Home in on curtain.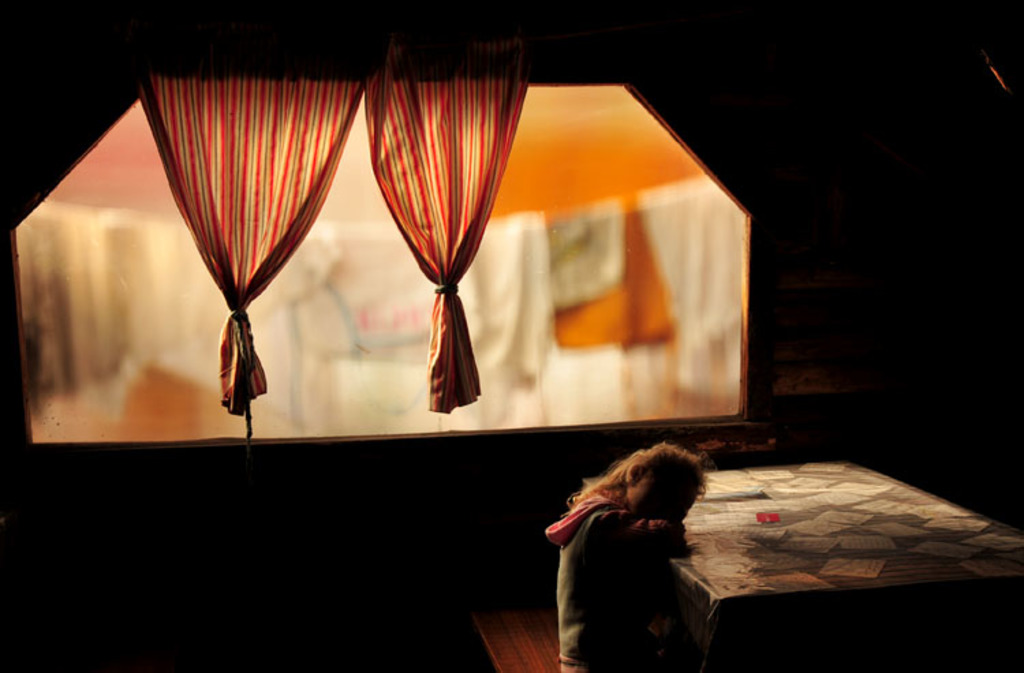
Homed in at bbox(120, 49, 542, 434).
